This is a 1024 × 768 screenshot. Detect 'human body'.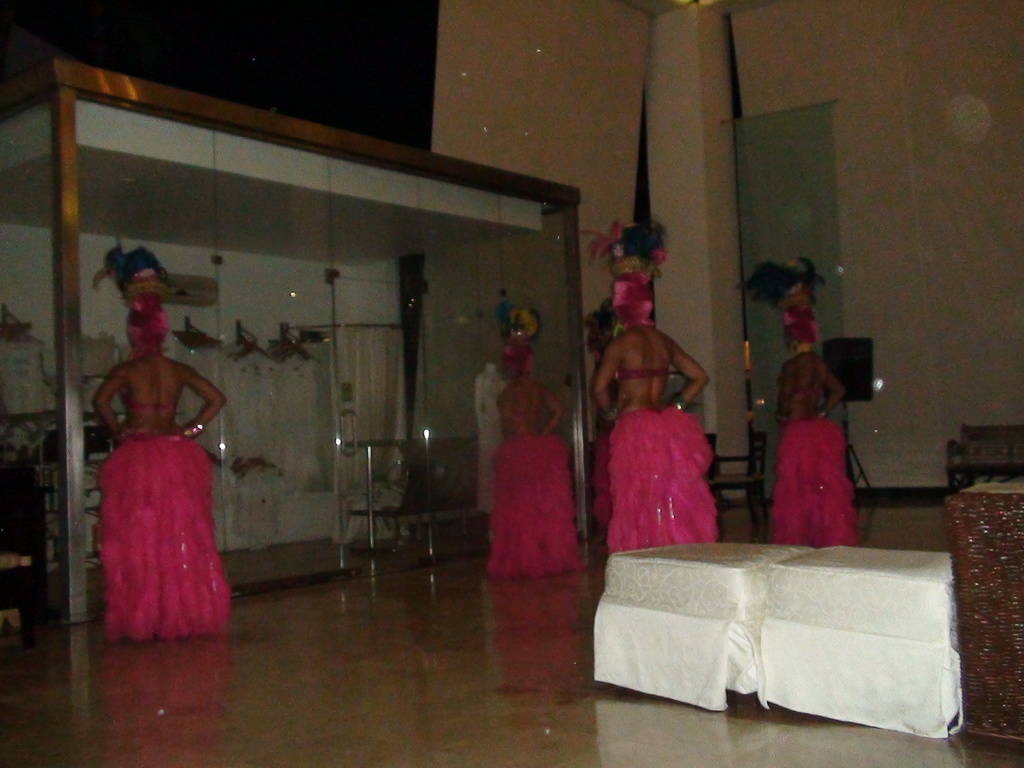
<box>591,323,721,561</box>.
